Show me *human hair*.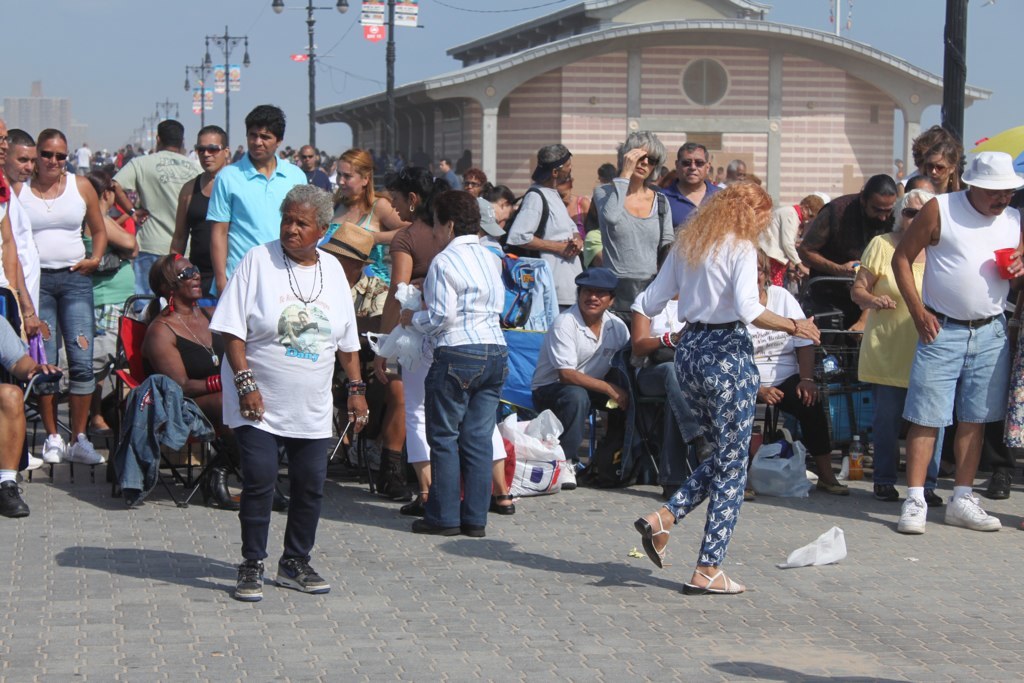
*human hair* is here: 158, 119, 184, 149.
